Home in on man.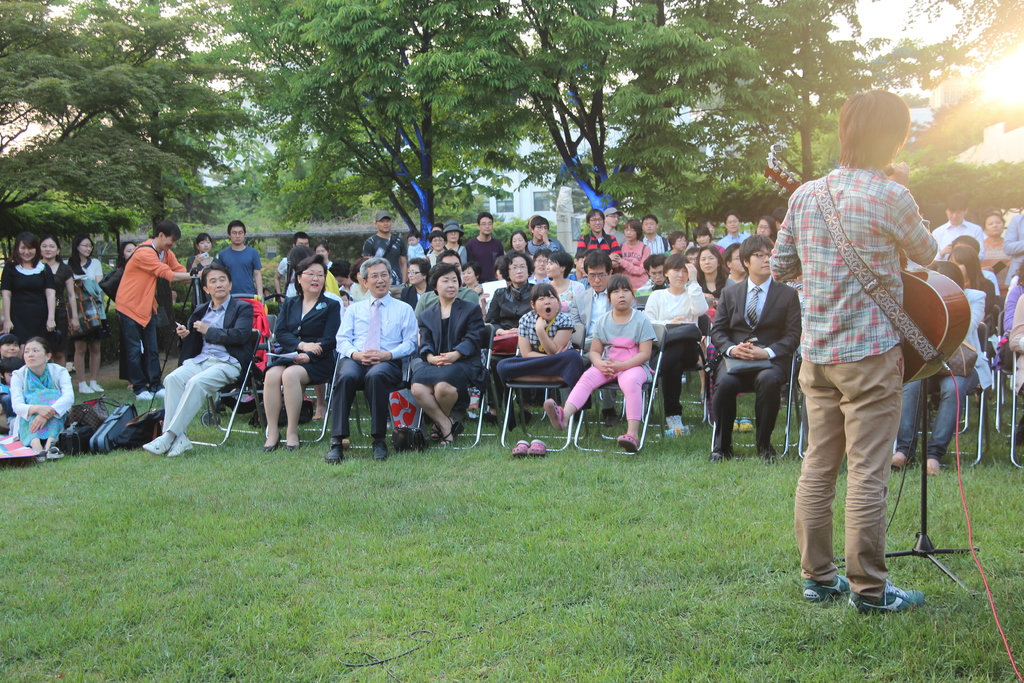
Homed in at select_region(465, 210, 506, 283).
